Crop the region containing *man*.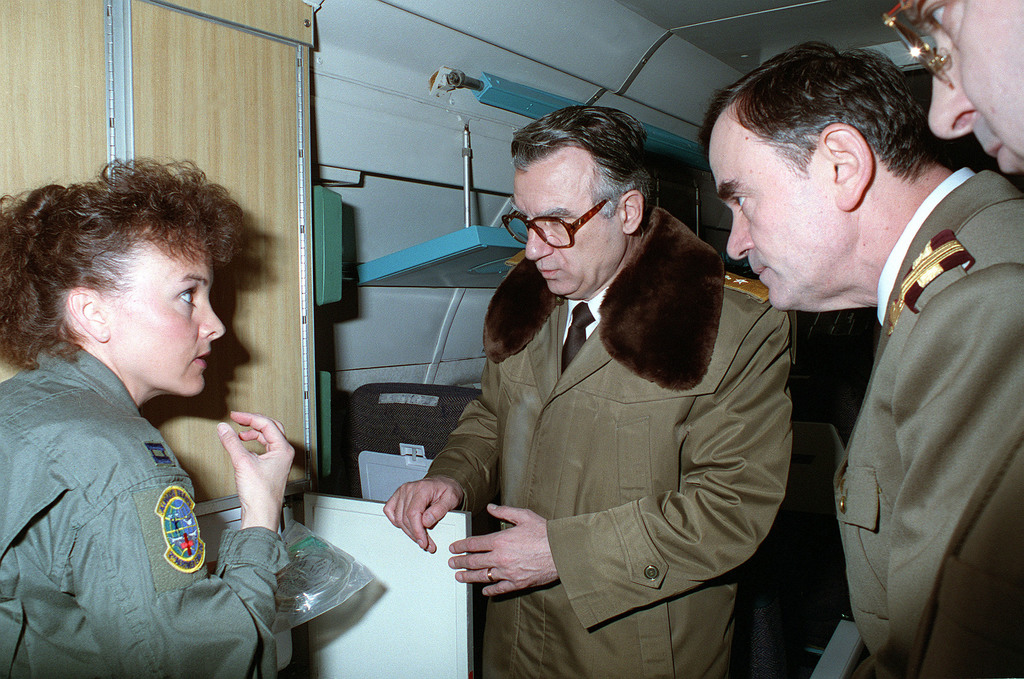
Crop region: box=[457, 107, 790, 678].
